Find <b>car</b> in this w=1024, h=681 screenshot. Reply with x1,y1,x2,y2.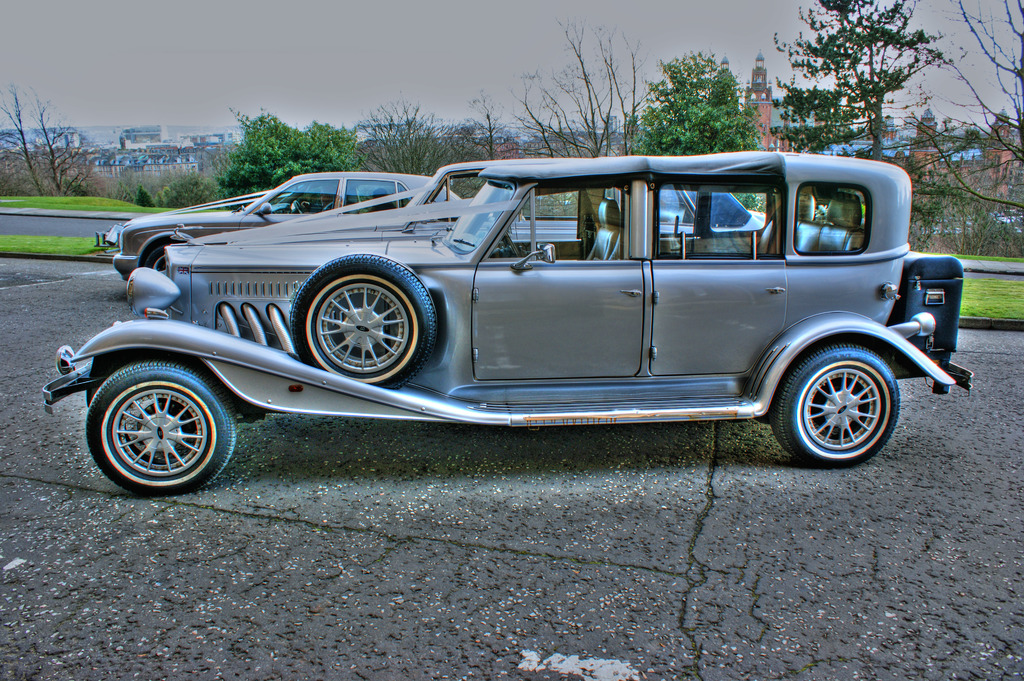
35,152,991,501.
